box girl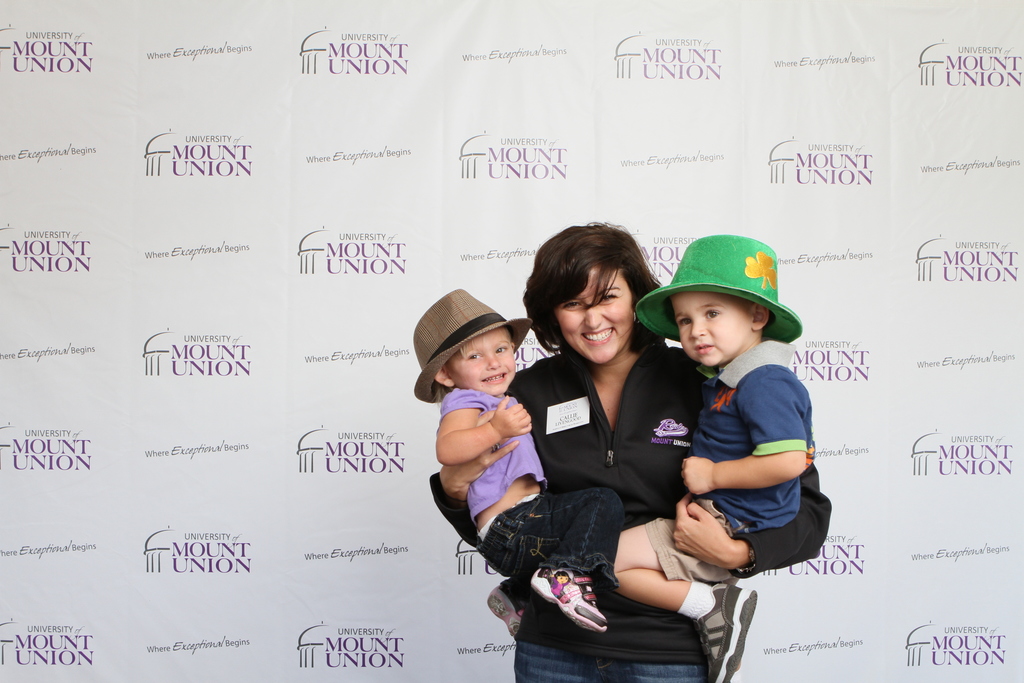
rect(412, 287, 624, 636)
